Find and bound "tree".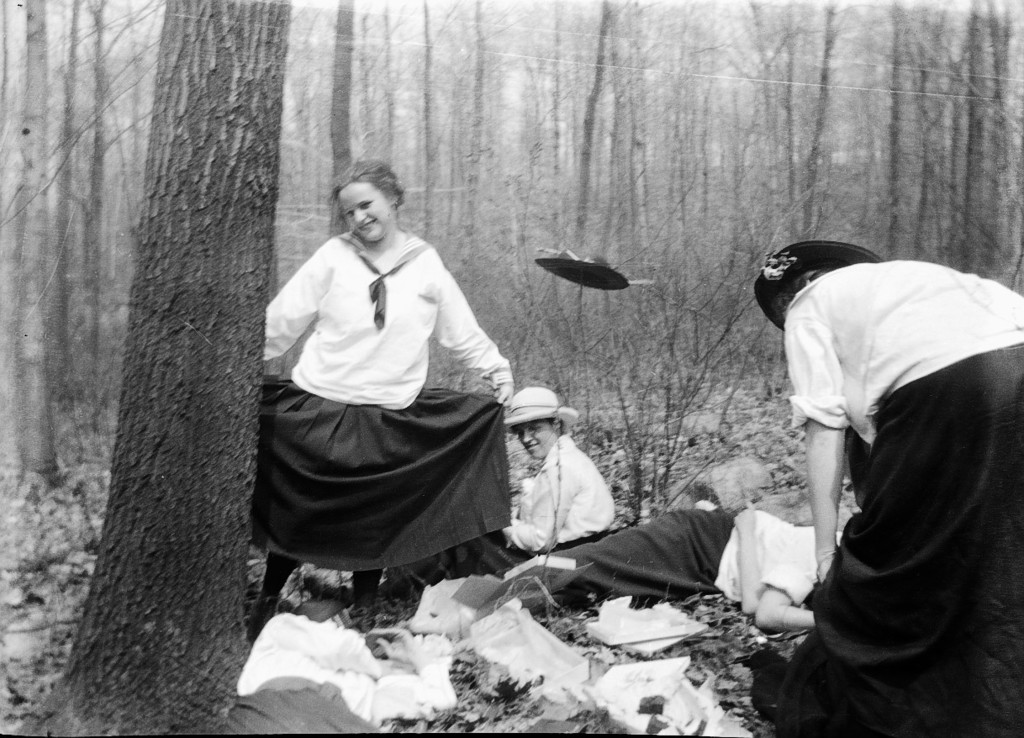
Bound: bbox(504, 0, 581, 287).
